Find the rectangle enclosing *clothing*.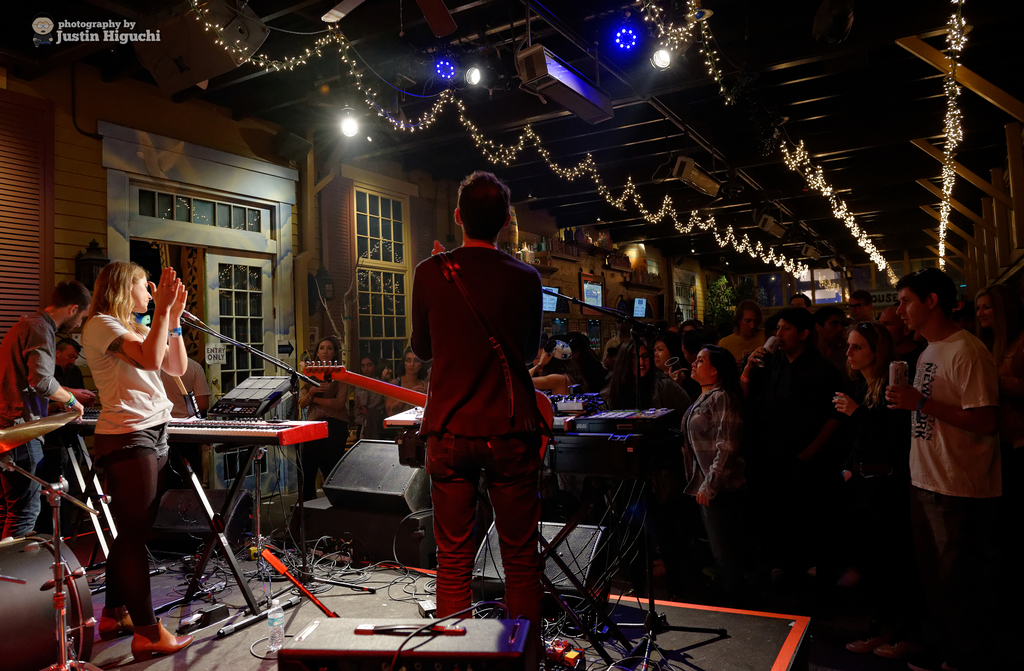
crop(892, 309, 1006, 531).
